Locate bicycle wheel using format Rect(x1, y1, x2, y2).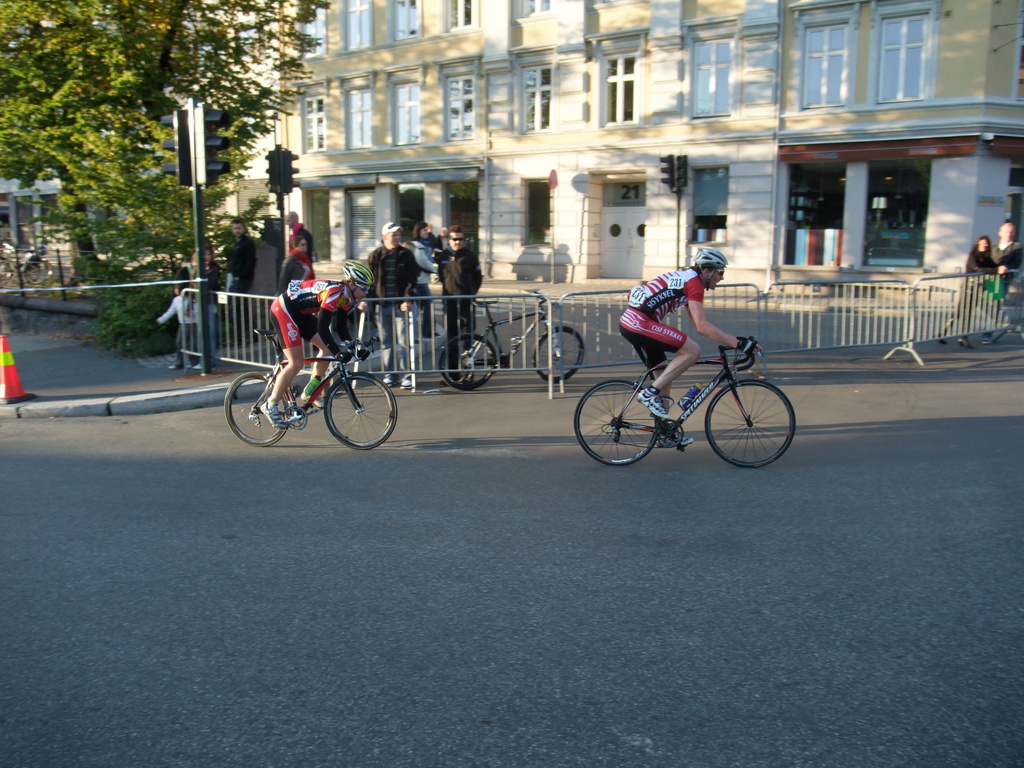
Rect(575, 378, 660, 464).
